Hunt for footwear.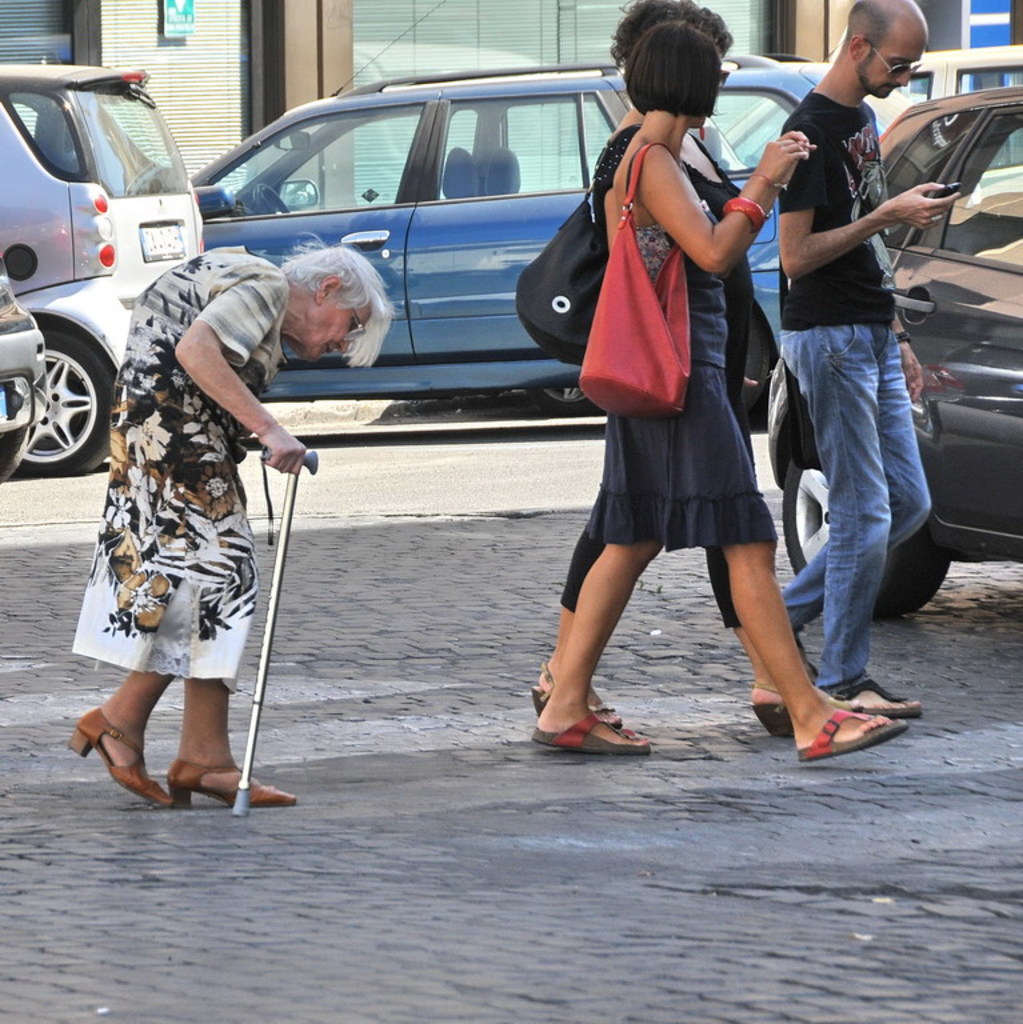
Hunted down at locate(65, 708, 176, 807).
